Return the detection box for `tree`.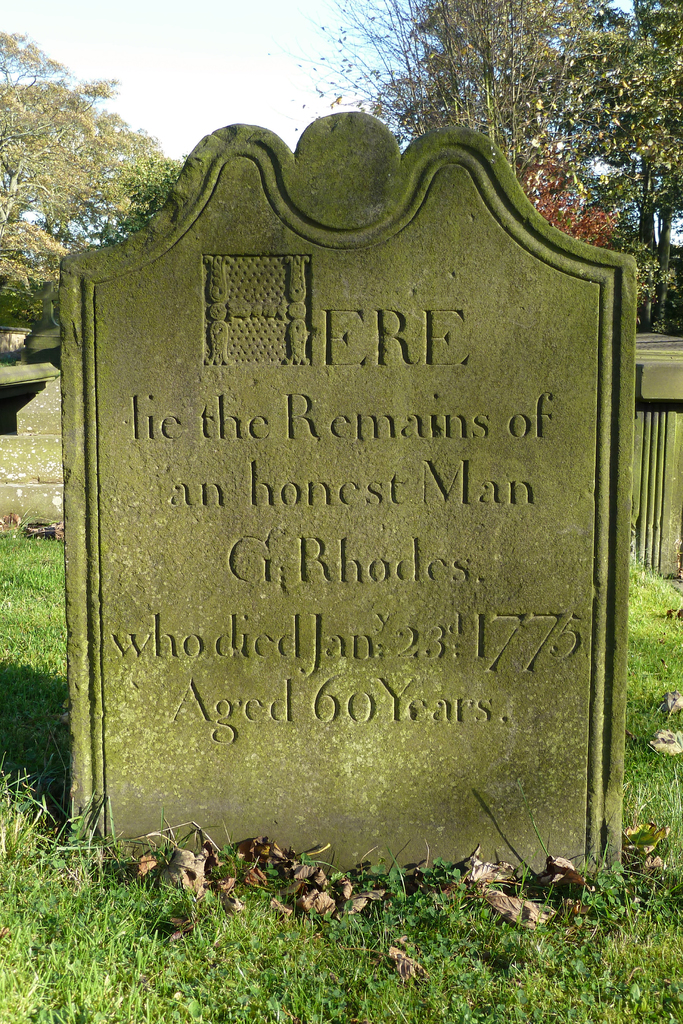
box(103, 157, 184, 236).
